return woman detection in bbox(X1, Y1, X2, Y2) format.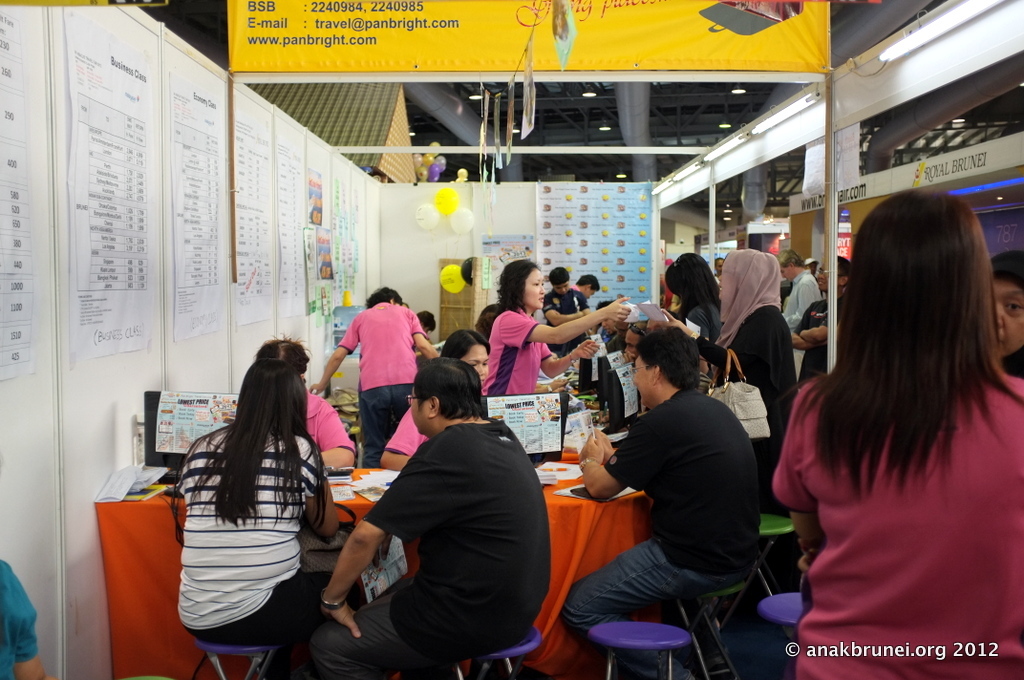
bbox(483, 263, 632, 396).
